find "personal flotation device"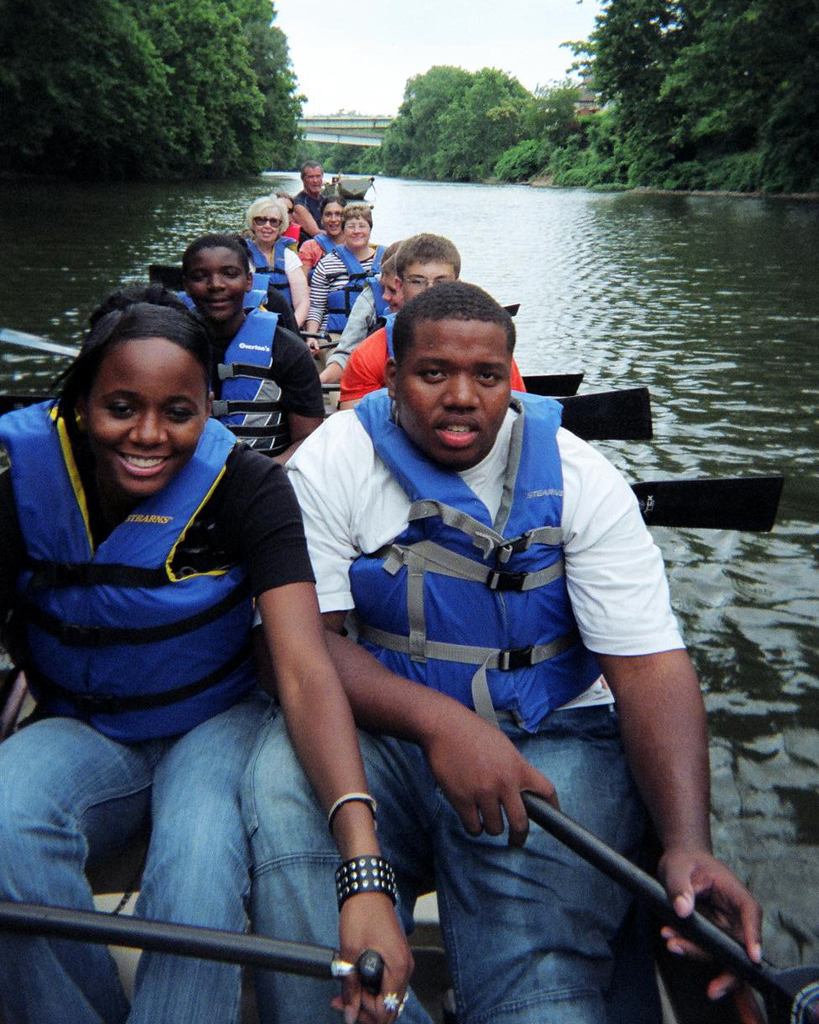
crop(347, 387, 612, 749)
